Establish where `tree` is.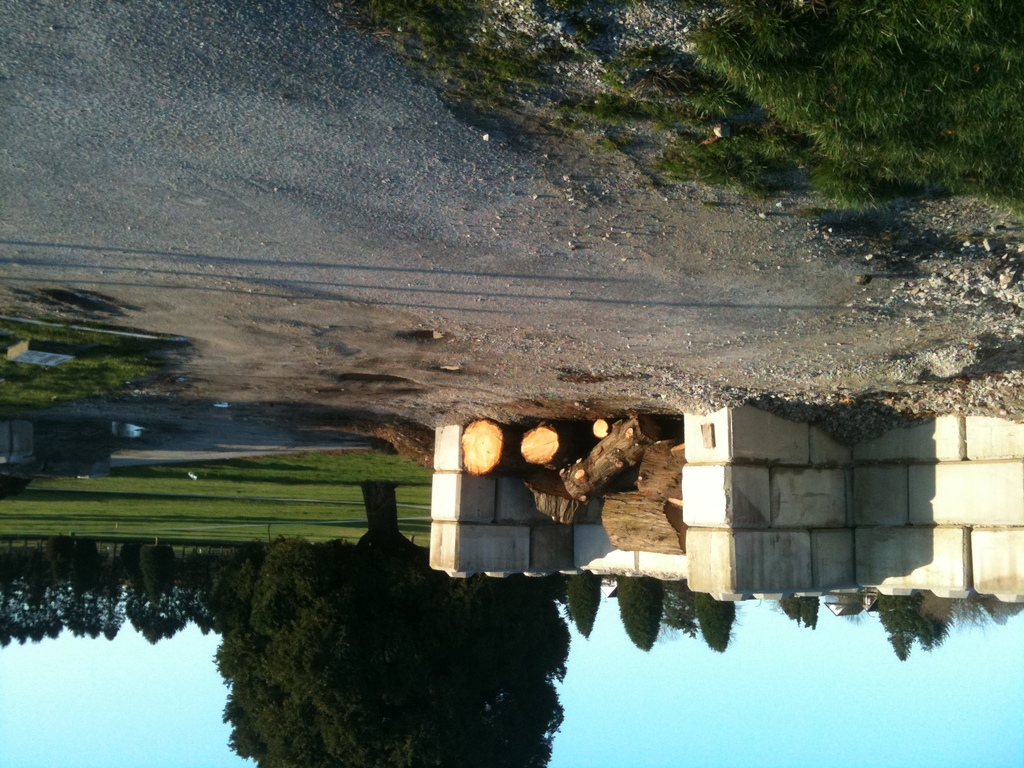
Established at <region>797, 593, 820, 627</region>.
